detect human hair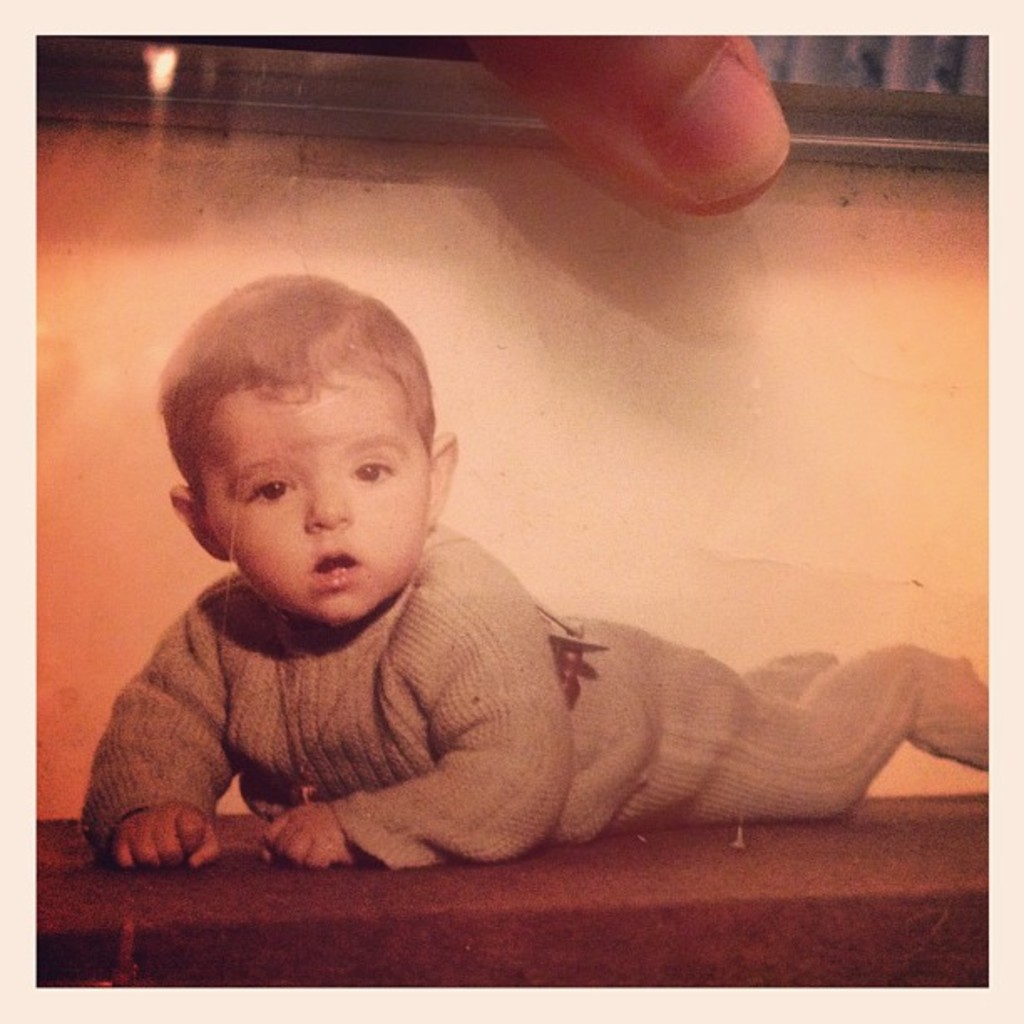
(x1=156, y1=263, x2=437, y2=512)
